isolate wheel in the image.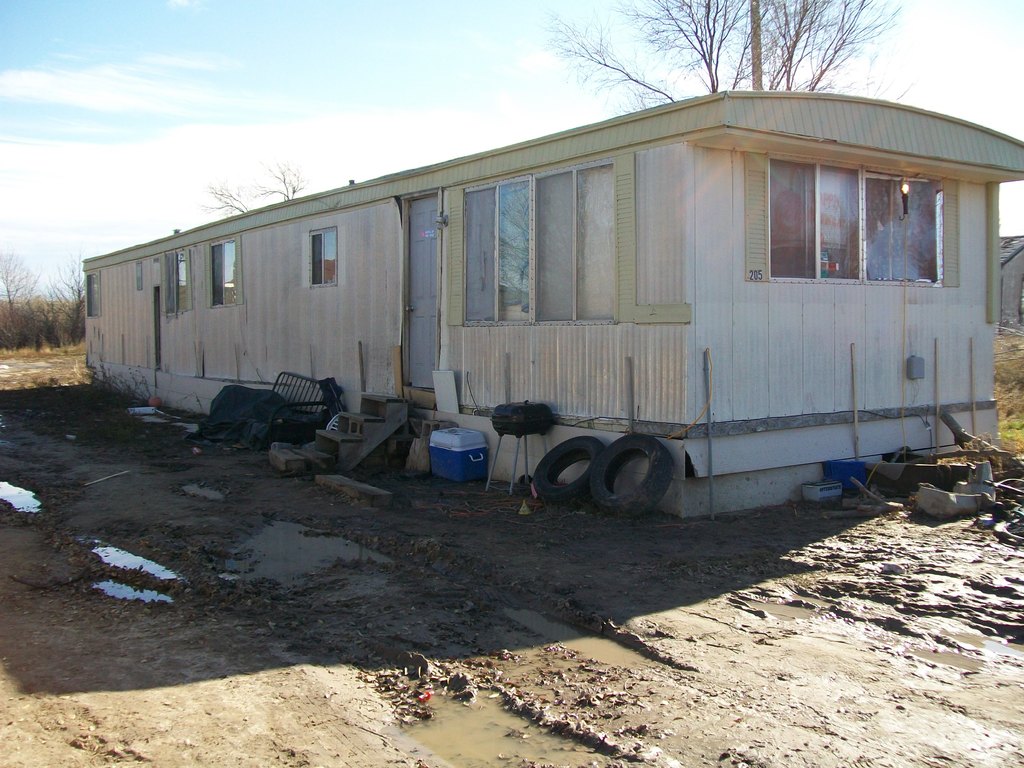
Isolated region: crop(534, 437, 603, 504).
